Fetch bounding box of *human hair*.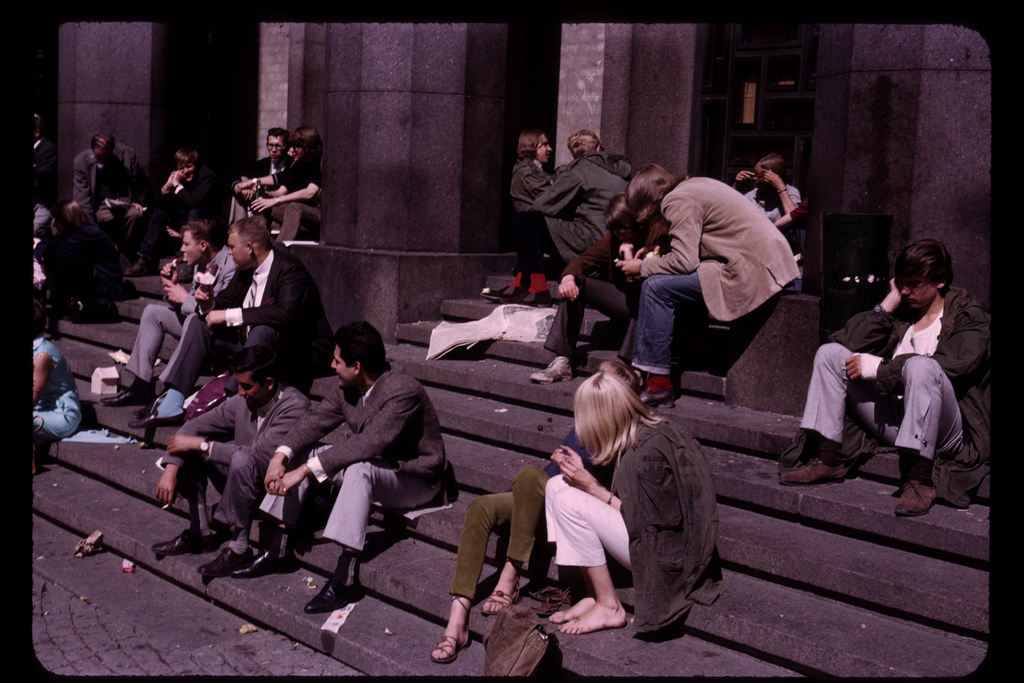
Bbox: [left=35, top=300, right=45, bottom=345].
